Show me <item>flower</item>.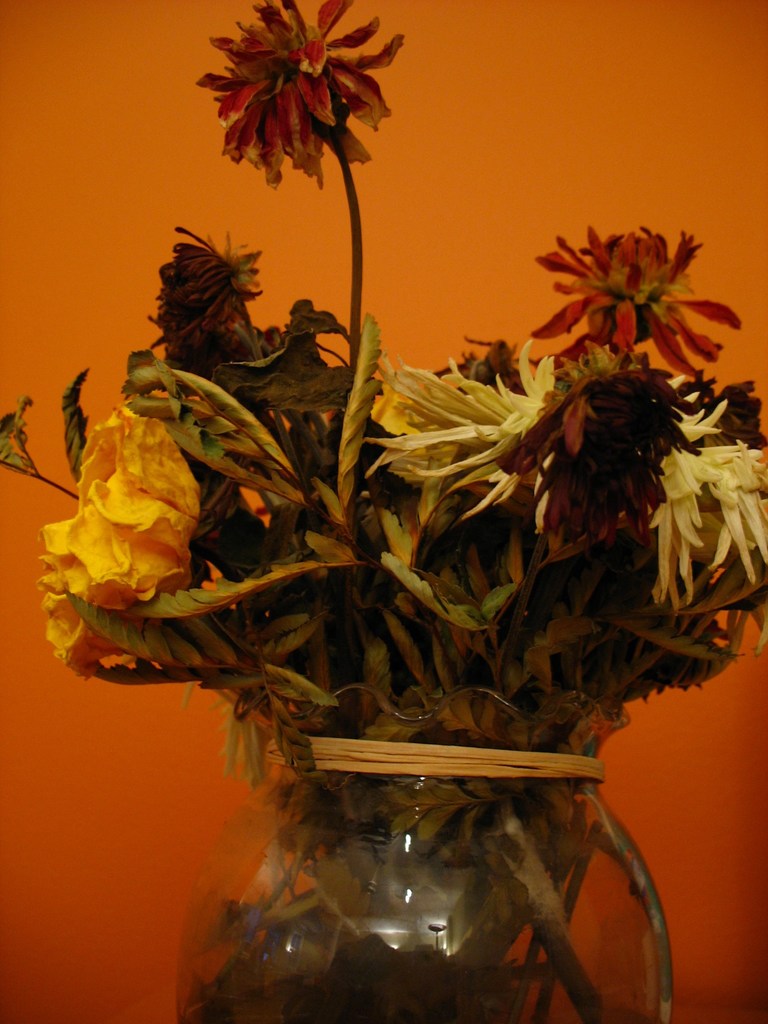
<item>flower</item> is here: {"x1": 523, "y1": 213, "x2": 717, "y2": 353}.
